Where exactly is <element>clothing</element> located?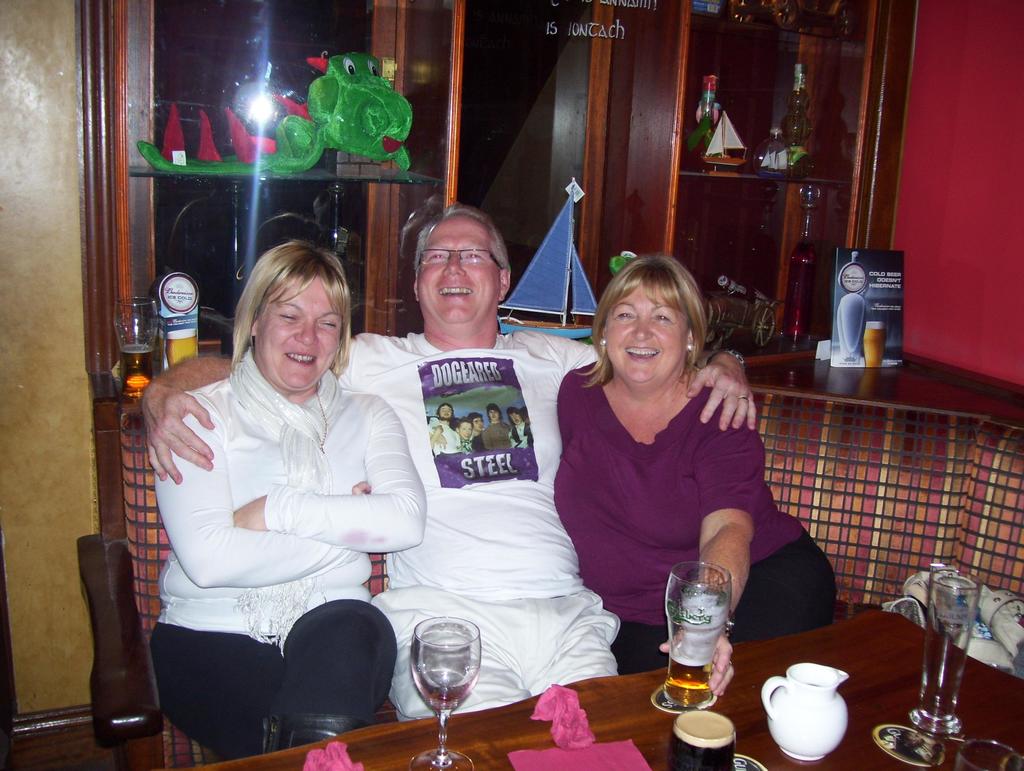
Its bounding box is region(556, 357, 835, 670).
